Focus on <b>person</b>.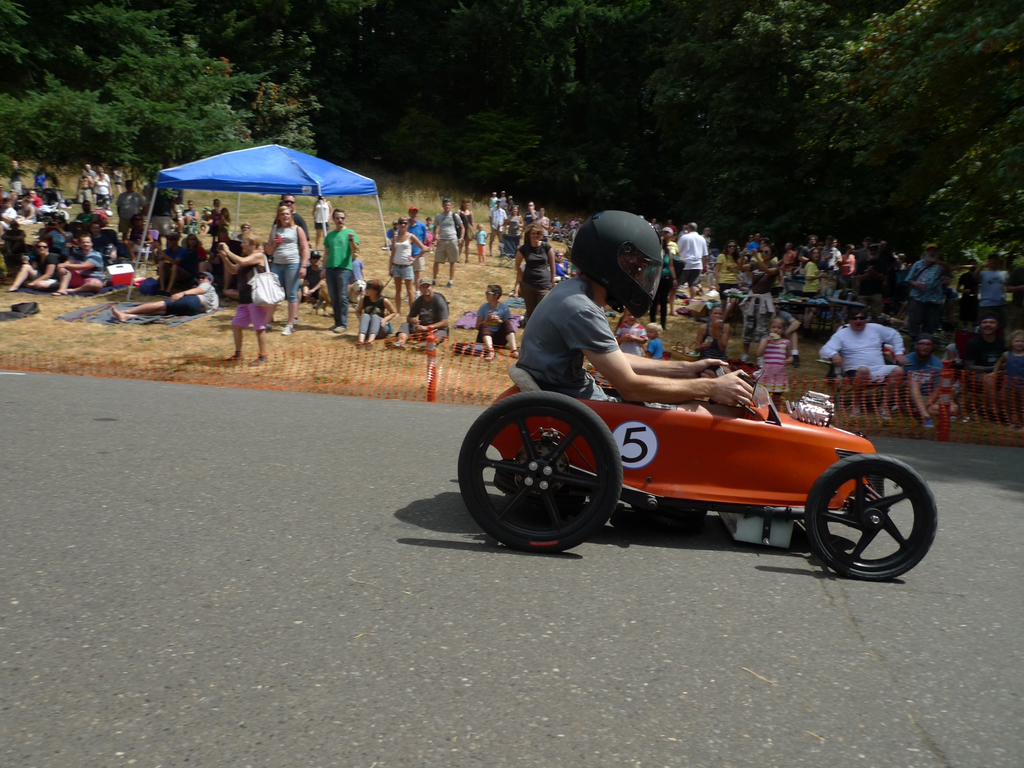
Focused at select_region(898, 337, 946, 420).
